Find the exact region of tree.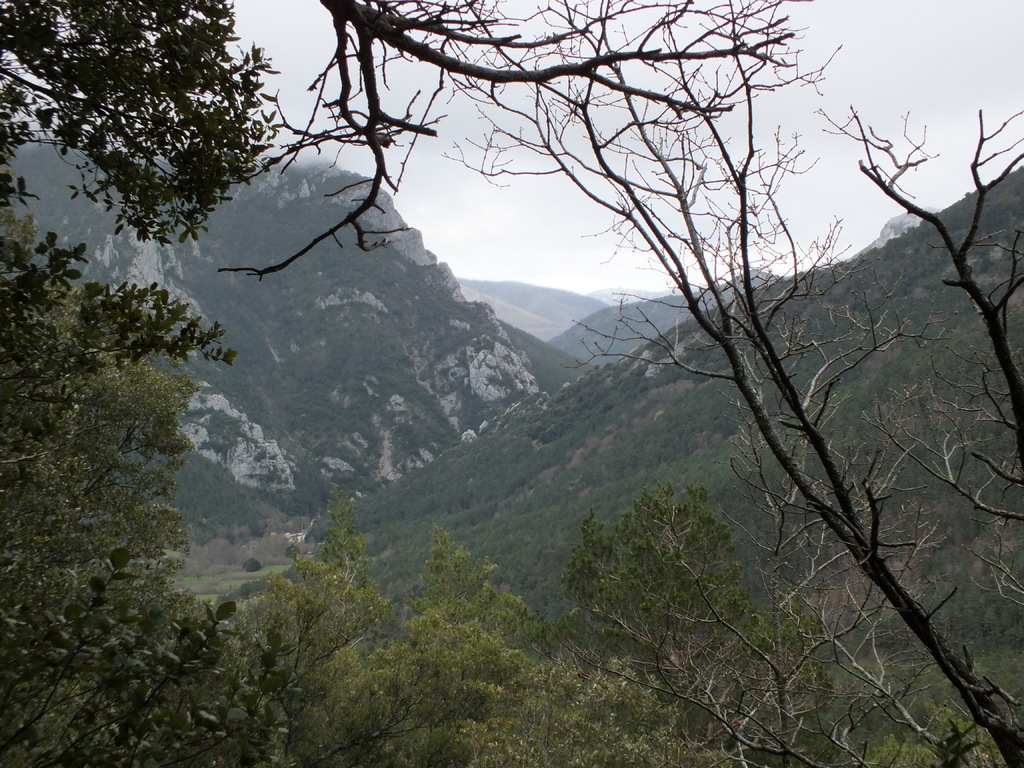
Exact region: (left=547, top=483, right=833, bottom=767).
